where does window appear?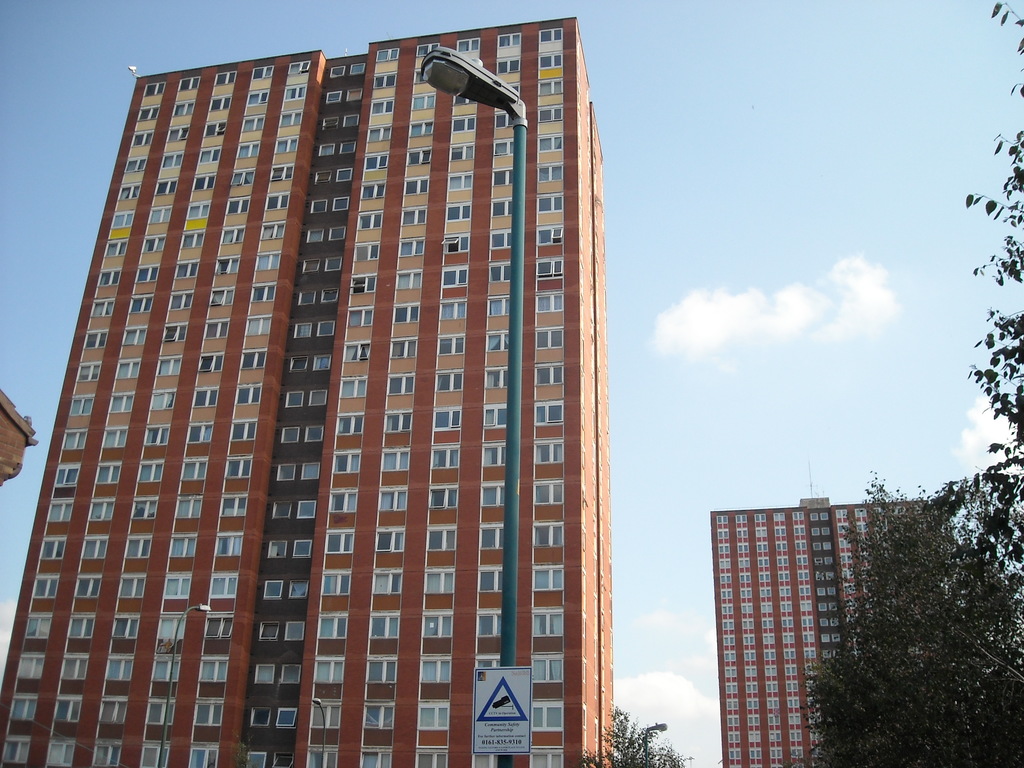
Appears at box(368, 122, 390, 143).
